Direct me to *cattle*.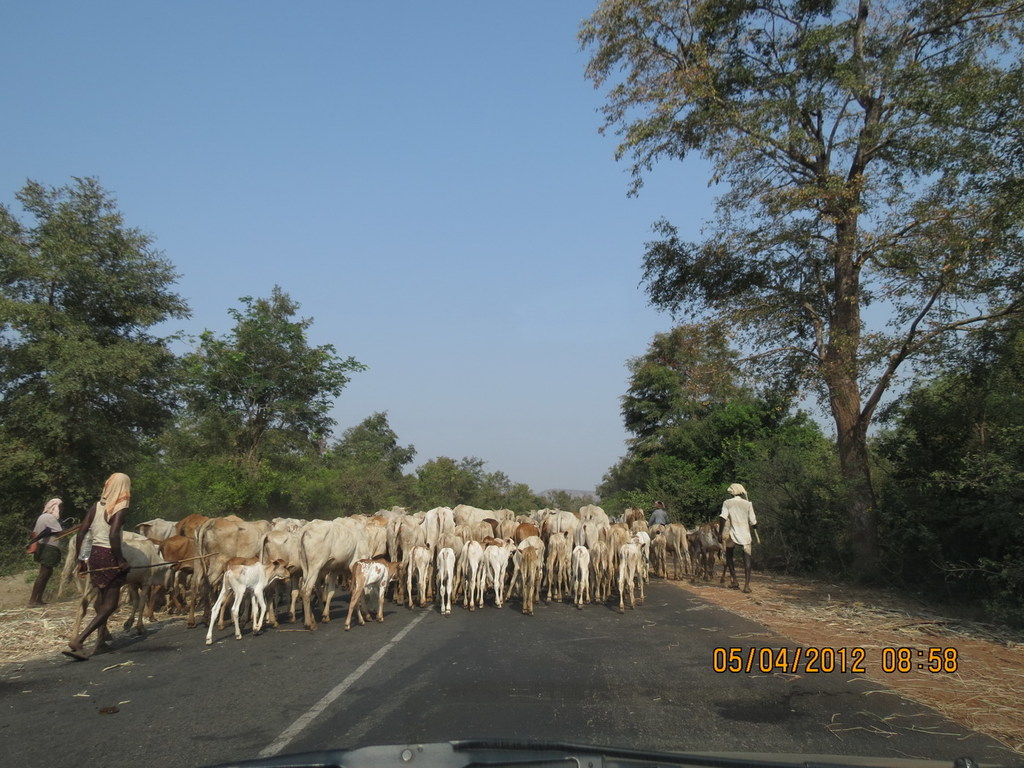
Direction: 345, 557, 400, 628.
